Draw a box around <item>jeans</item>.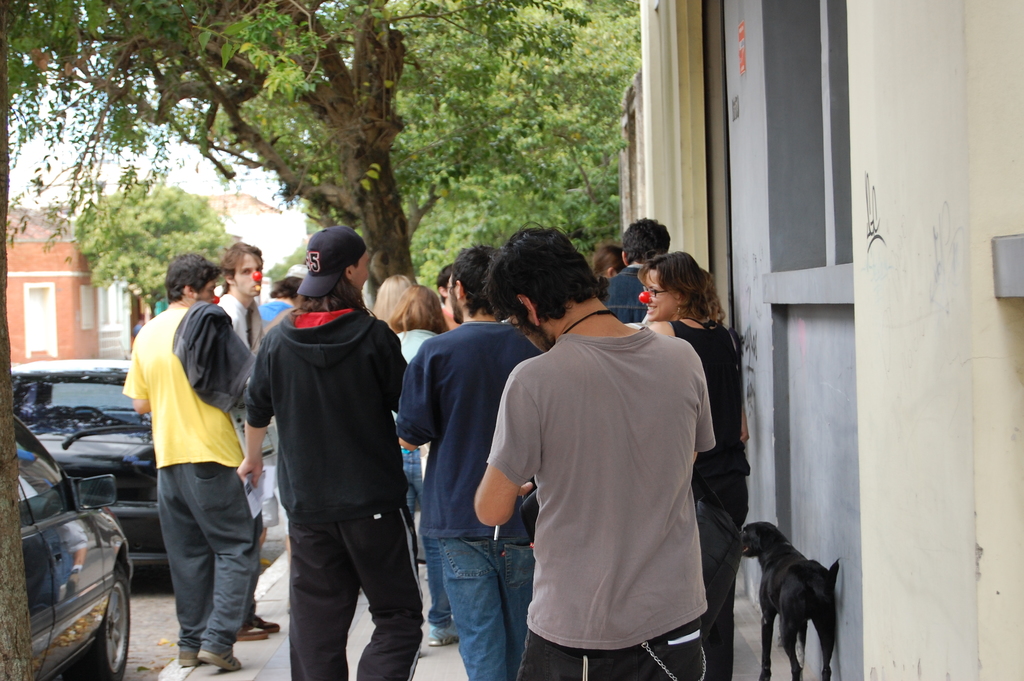
436 537 533 680.
